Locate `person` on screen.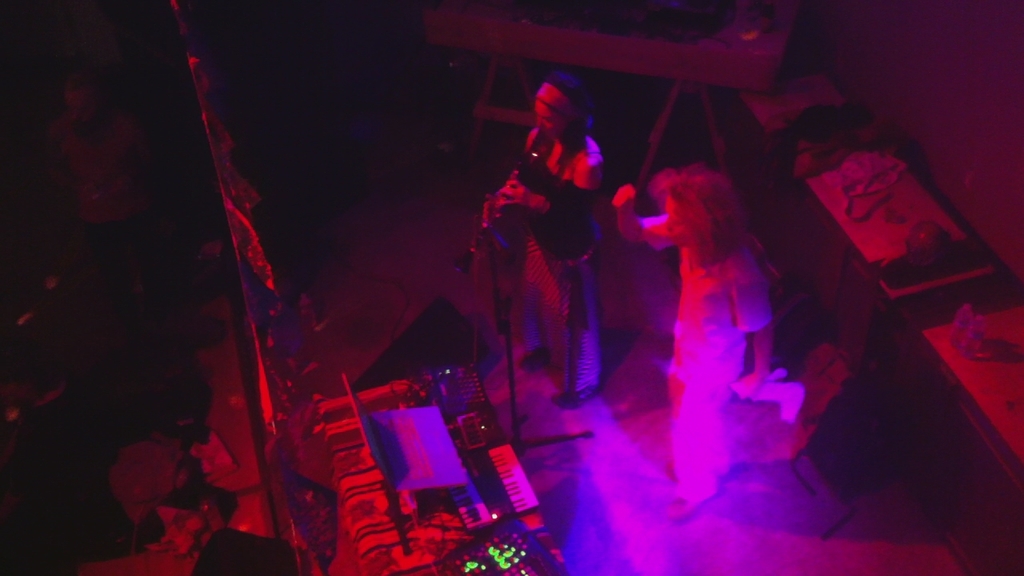
On screen at bbox=(613, 166, 773, 519).
